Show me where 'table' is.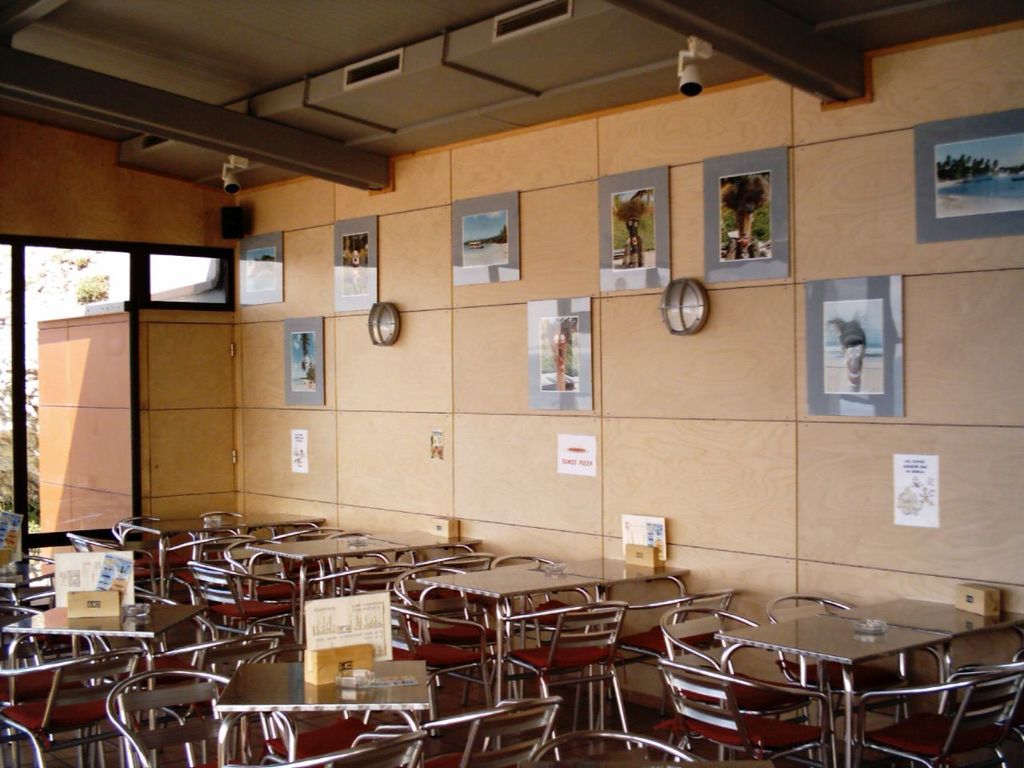
'table' is at [left=833, top=591, right=1023, bottom=721].
